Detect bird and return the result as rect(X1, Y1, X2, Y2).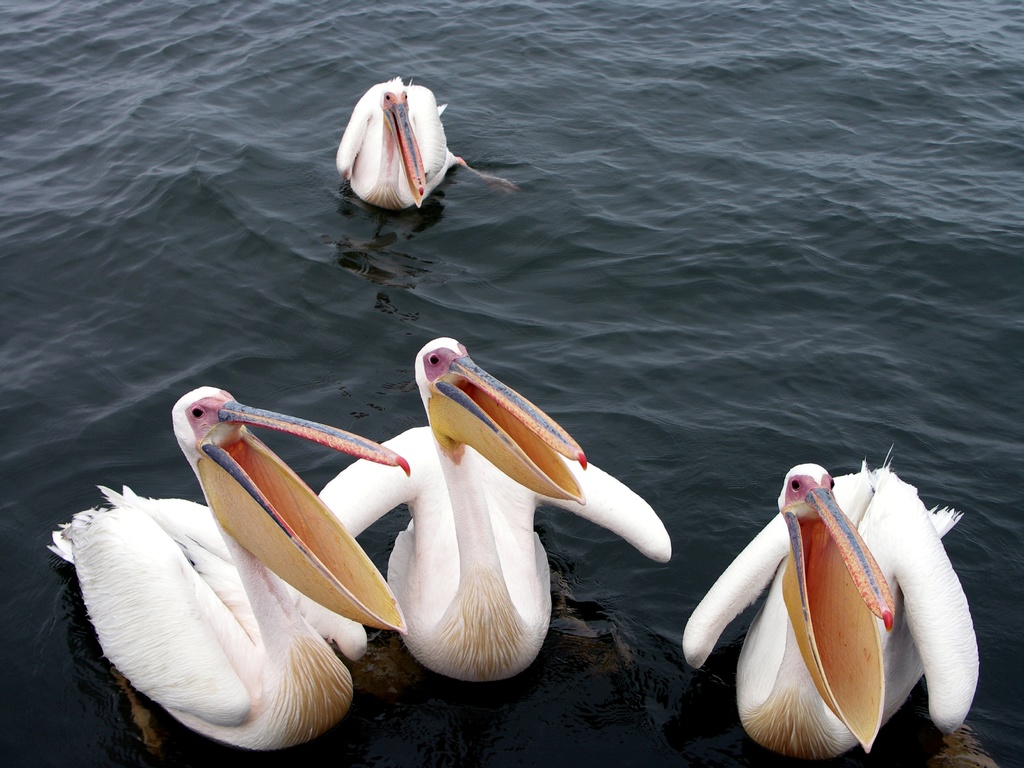
rect(46, 383, 408, 753).
